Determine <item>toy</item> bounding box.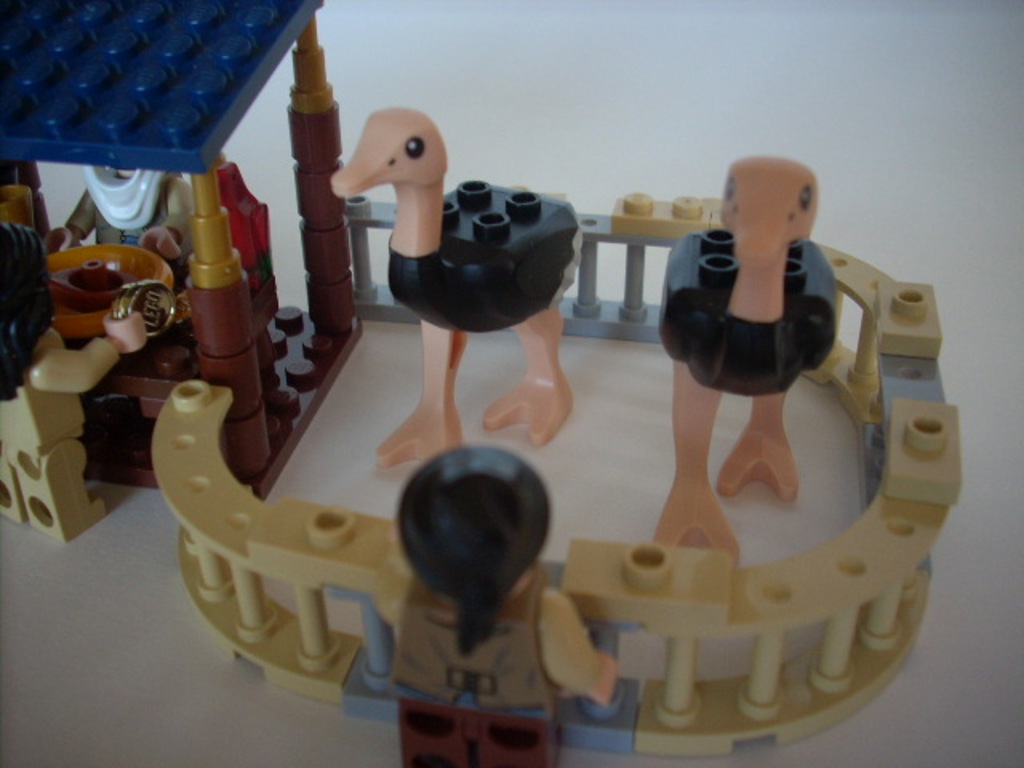
Determined: 318/93/603/483.
